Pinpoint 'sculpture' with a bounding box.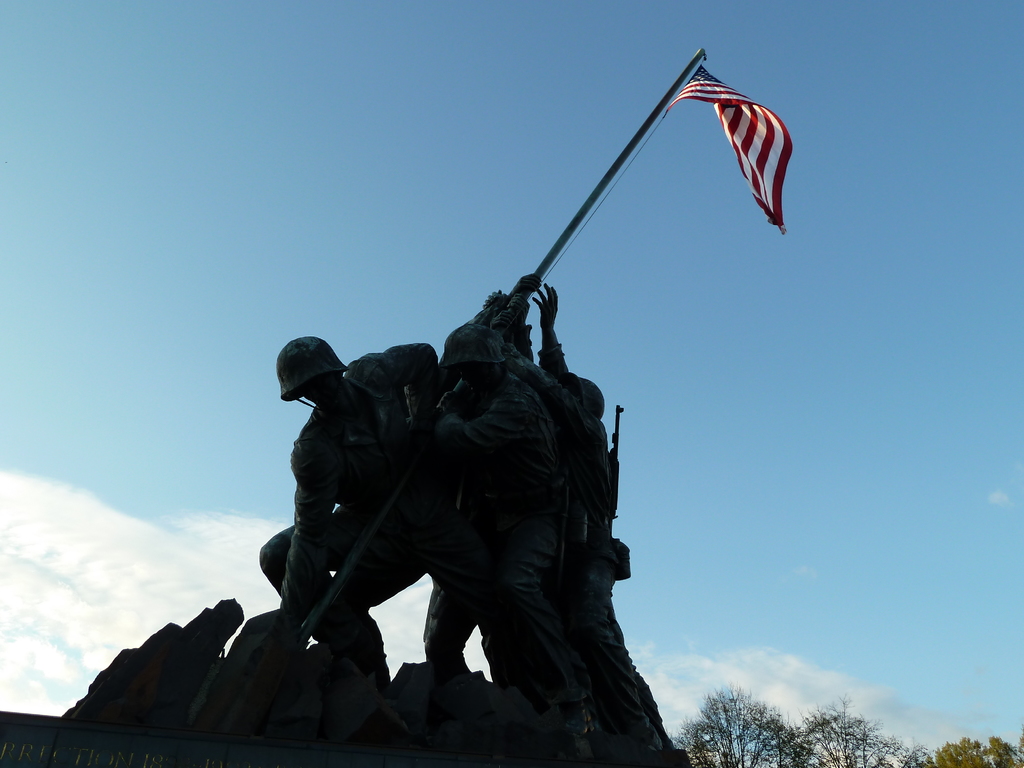
region(432, 281, 674, 767).
